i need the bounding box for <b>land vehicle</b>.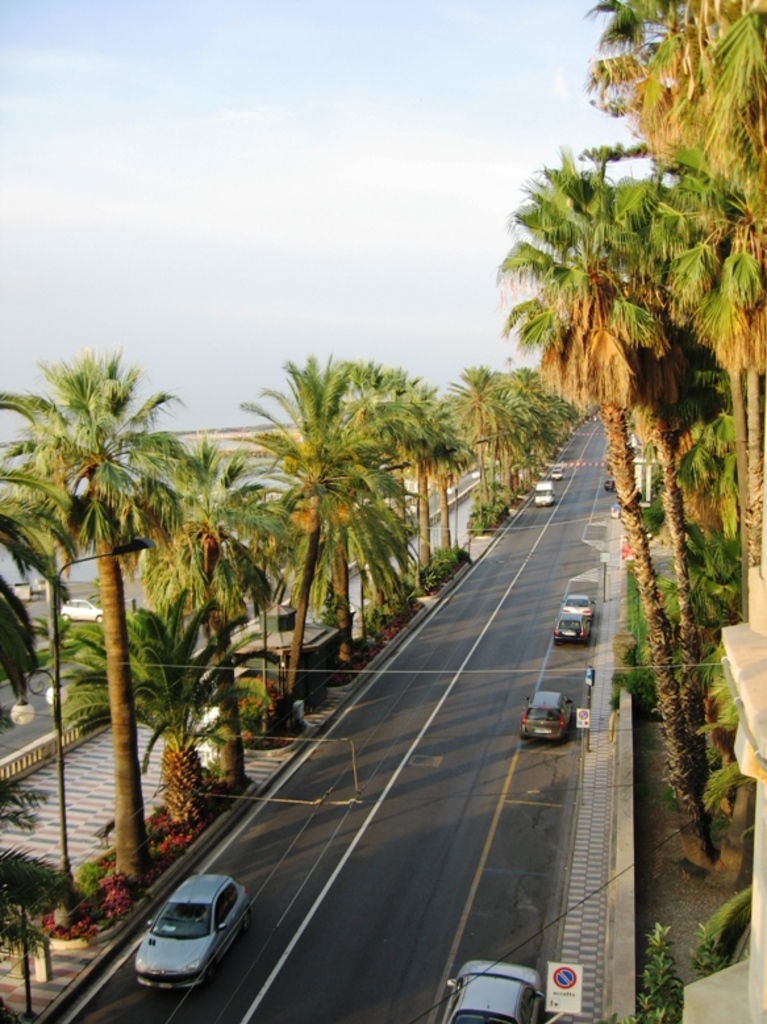
Here it is: left=539, top=480, right=550, bottom=501.
